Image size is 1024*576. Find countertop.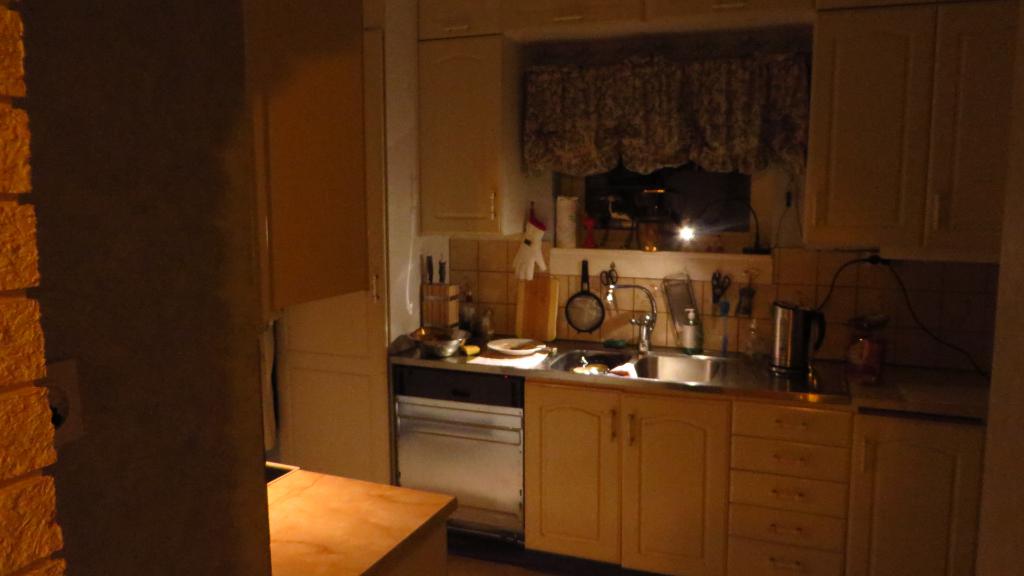
crop(392, 314, 988, 422).
